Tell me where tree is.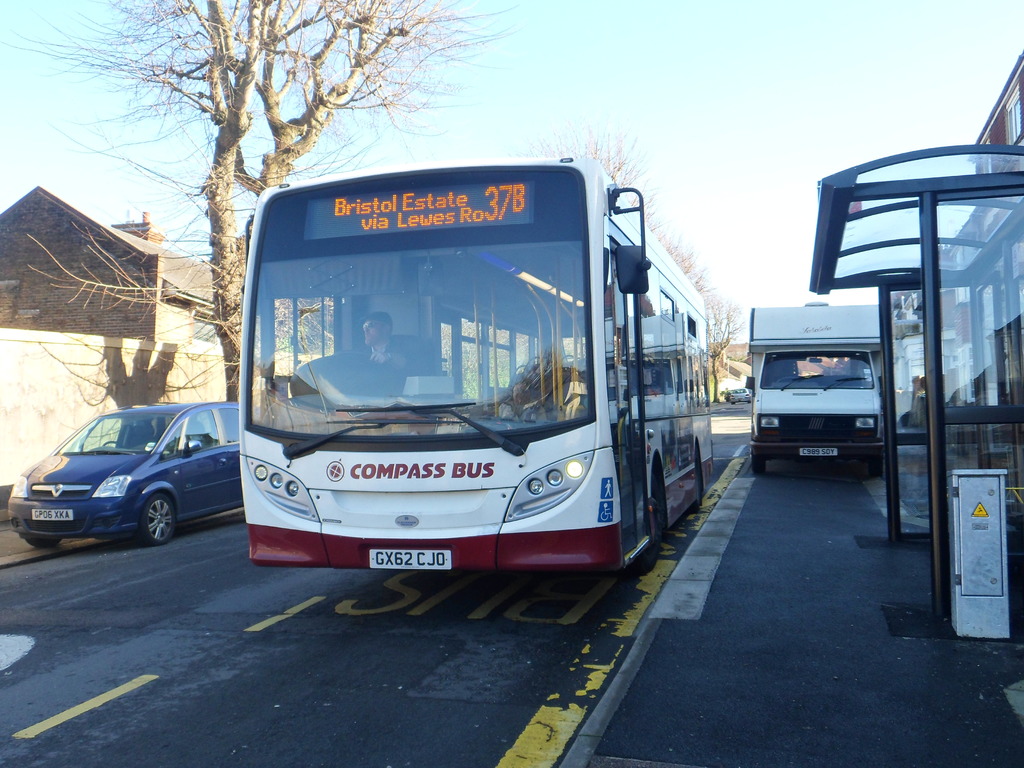
tree is at 707, 288, 742, 401.
